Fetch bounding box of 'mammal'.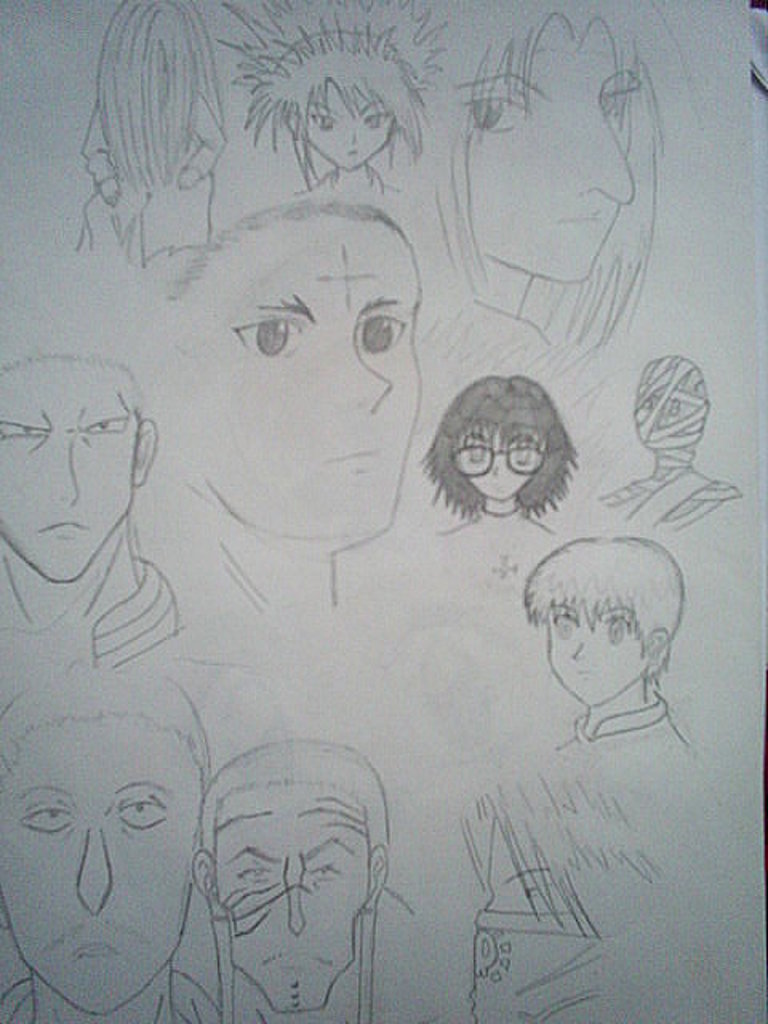
Bbox: Rect(0, 667, 229, 1022).
